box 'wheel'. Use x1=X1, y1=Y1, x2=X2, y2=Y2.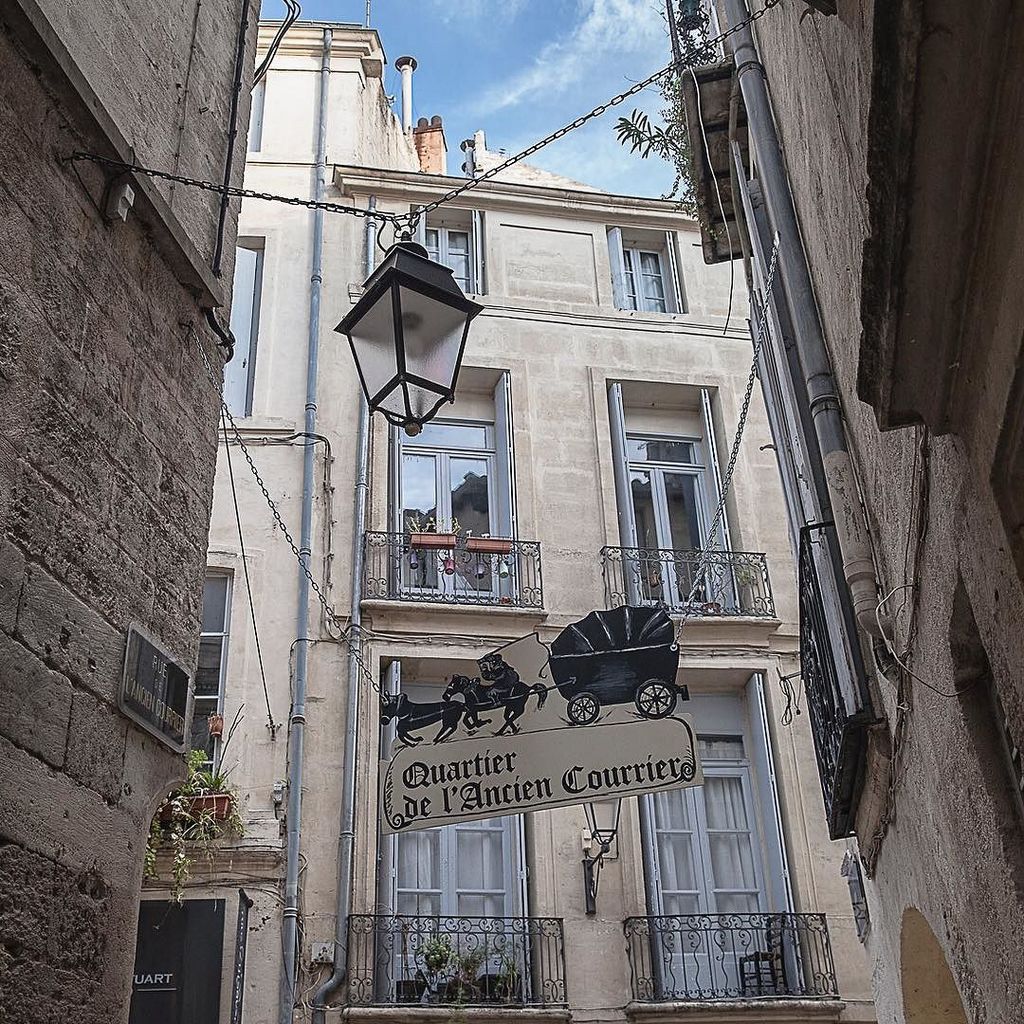
x1=568, y1=681, x2=601, y2=723.
